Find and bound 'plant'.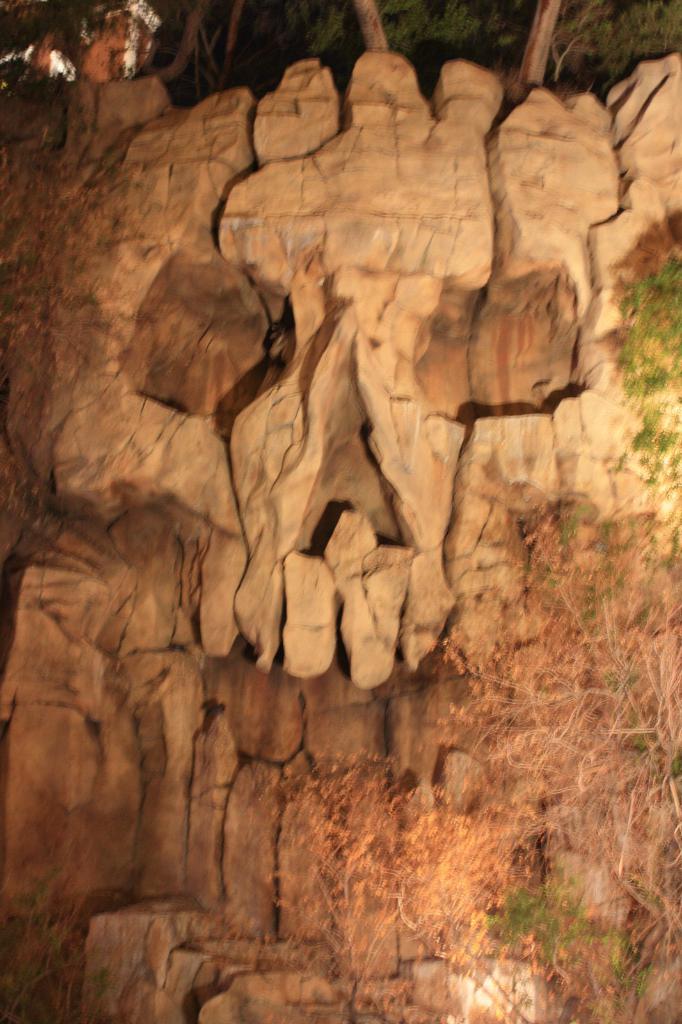
Bound: [258, 748, 559, 1023].
